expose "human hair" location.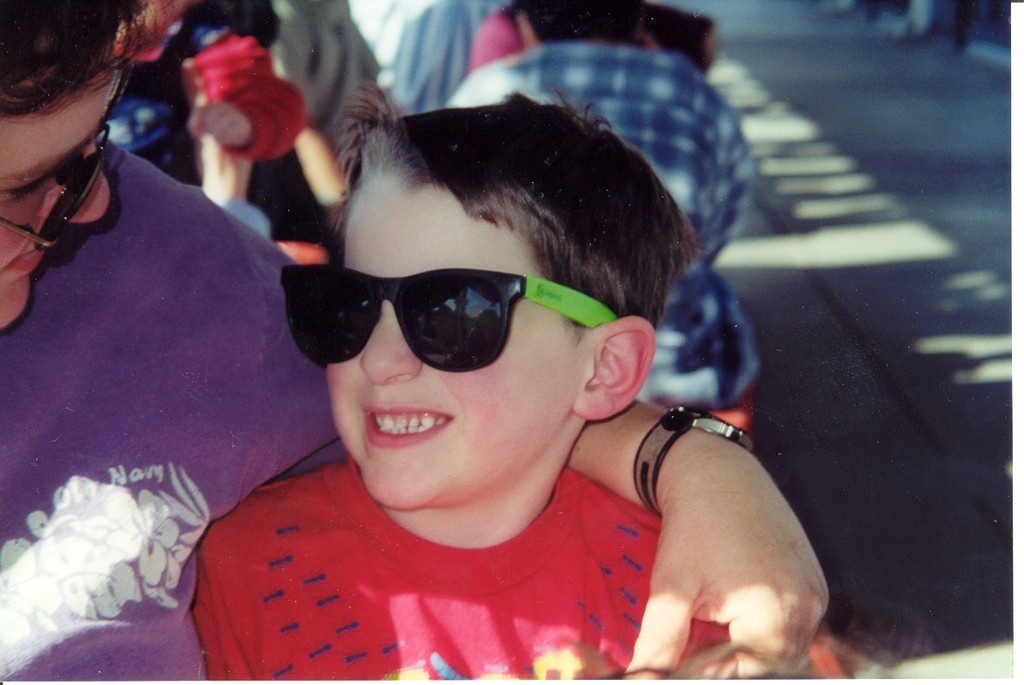
Exposed at (0, 0, 180, 125).
